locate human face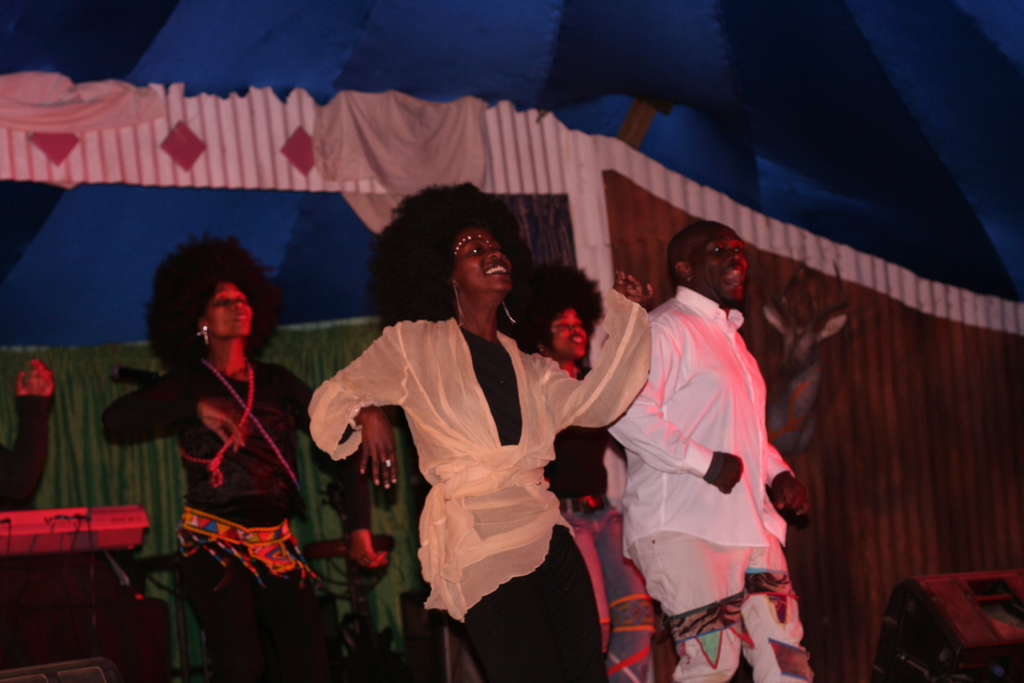
bbox(210, 283, 252, 334)
